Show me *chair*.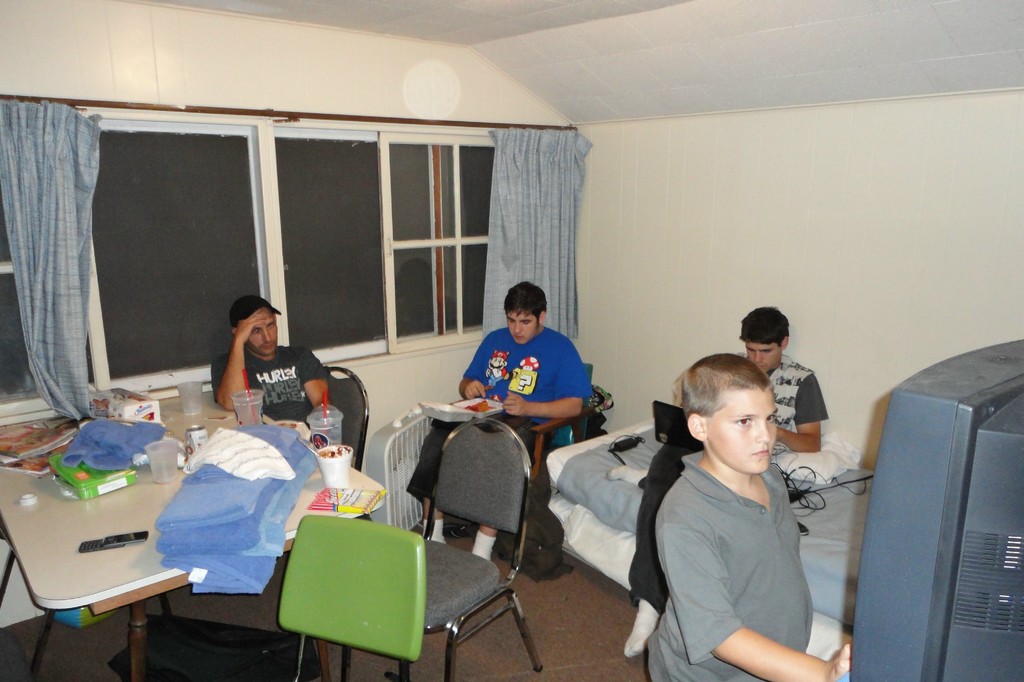
*chair* is here: l=278, t=512, r=428, b=681.
